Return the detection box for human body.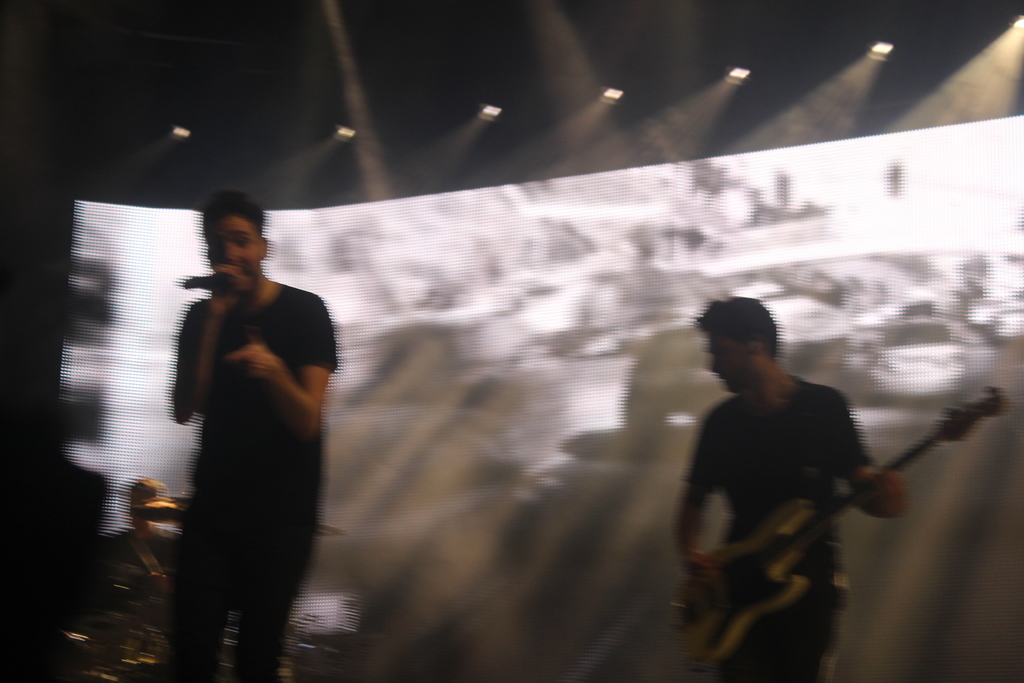
{"left": 163, "top": 182, "right": 332, "bottom": 682}.
